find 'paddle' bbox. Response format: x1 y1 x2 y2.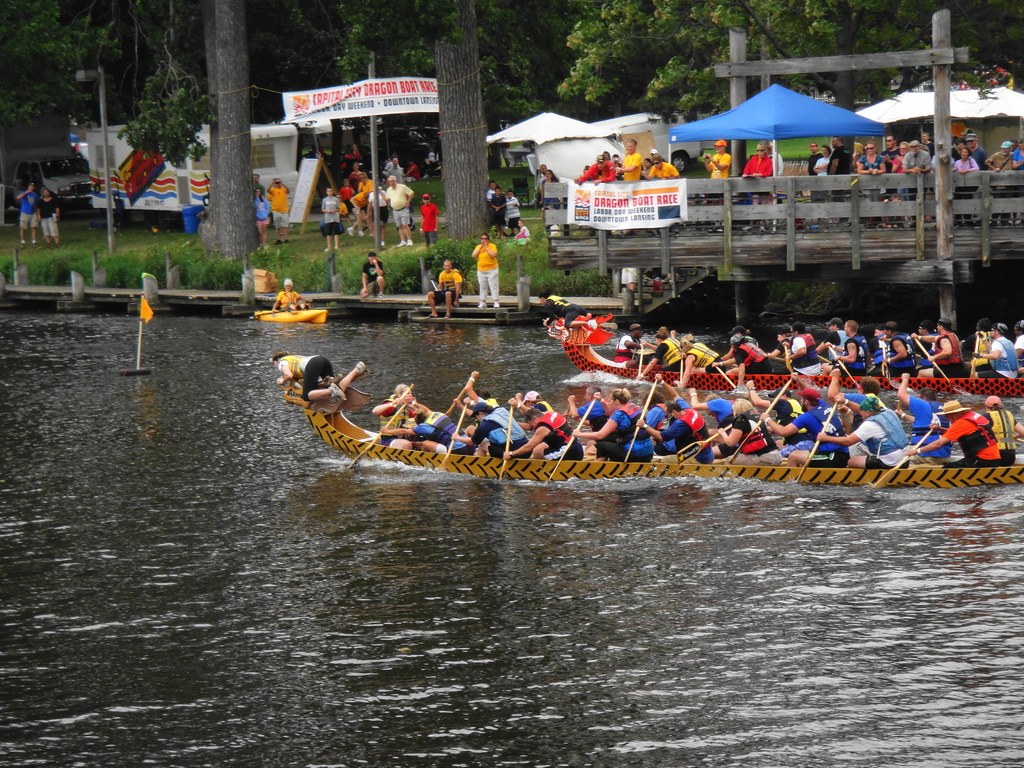
826 343 860 387.
